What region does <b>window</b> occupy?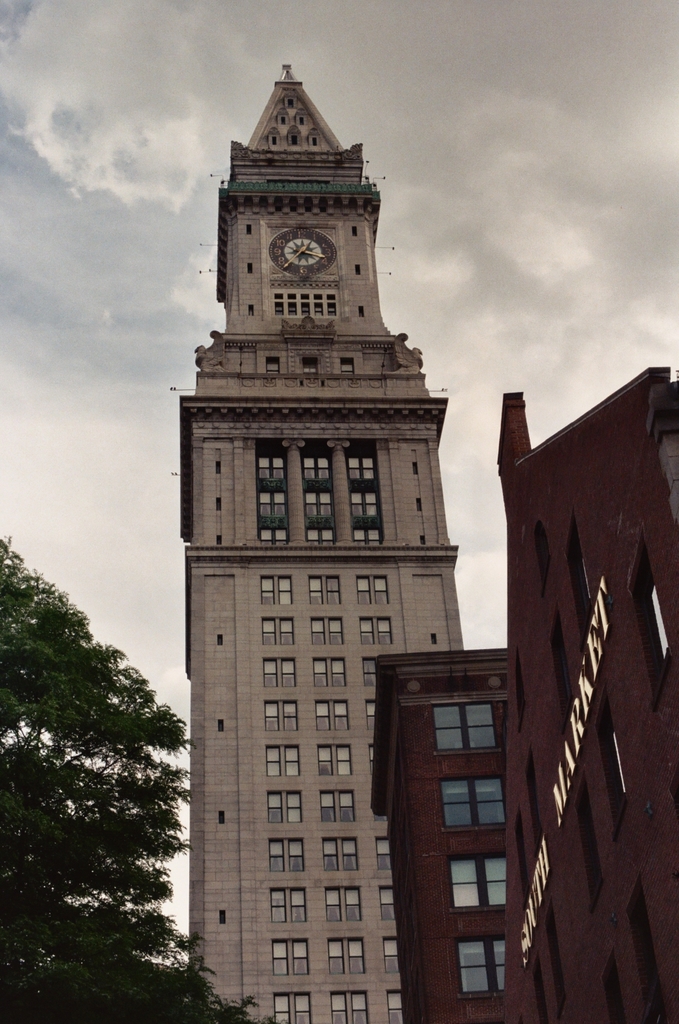
(left=309, top=660, right=342, bottom=686).
